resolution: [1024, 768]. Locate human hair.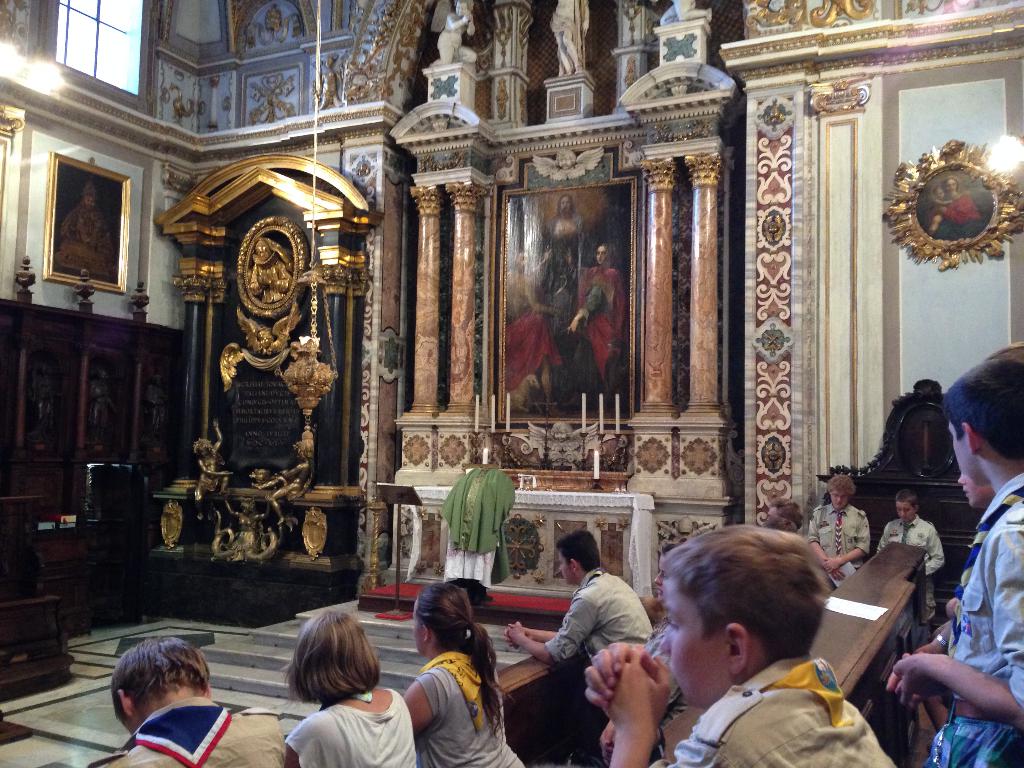
crop(113, 634, 214, 730).
